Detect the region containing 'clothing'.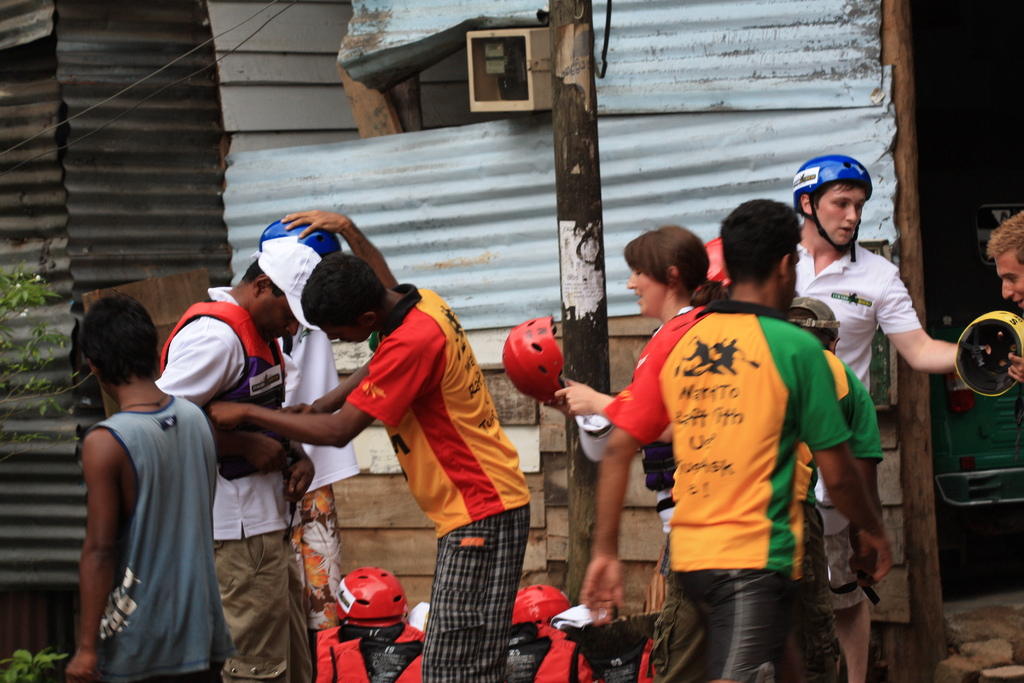
(324, 616, 429, 682).
